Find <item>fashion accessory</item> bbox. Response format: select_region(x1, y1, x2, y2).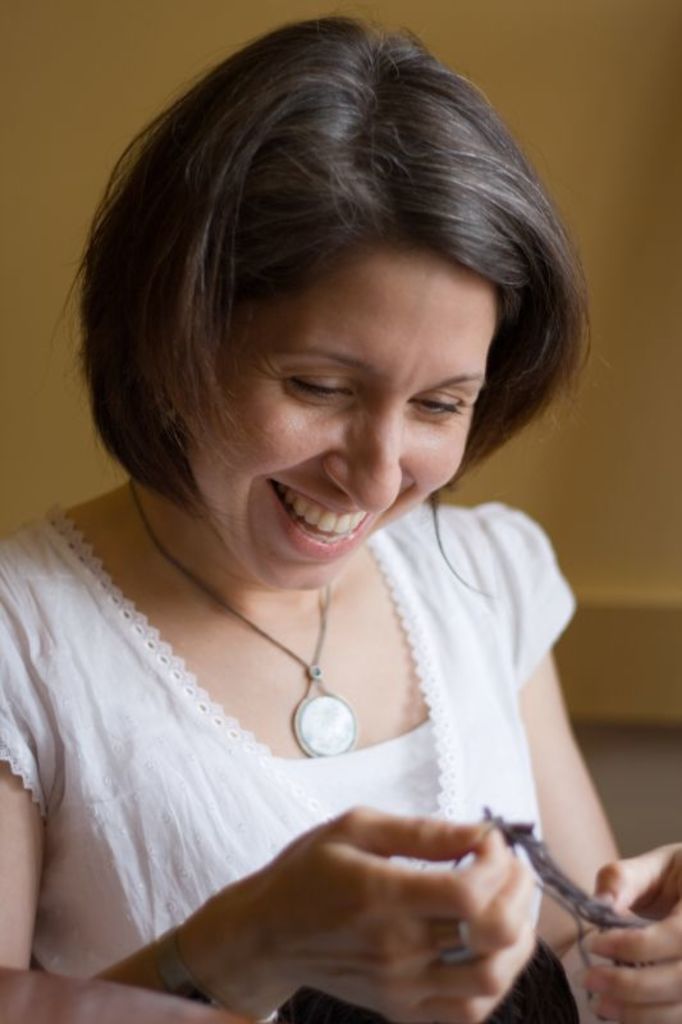
select_region(146, 920, 282, 1023).
